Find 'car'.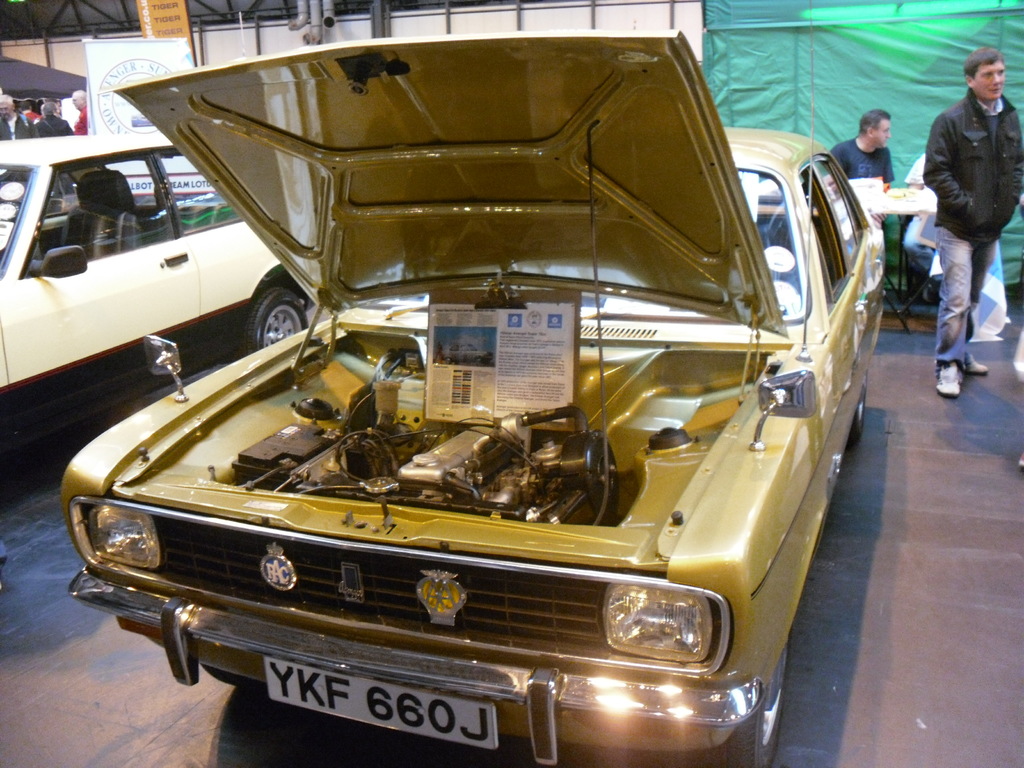
<region>60, 0, 887, 767</region>.
